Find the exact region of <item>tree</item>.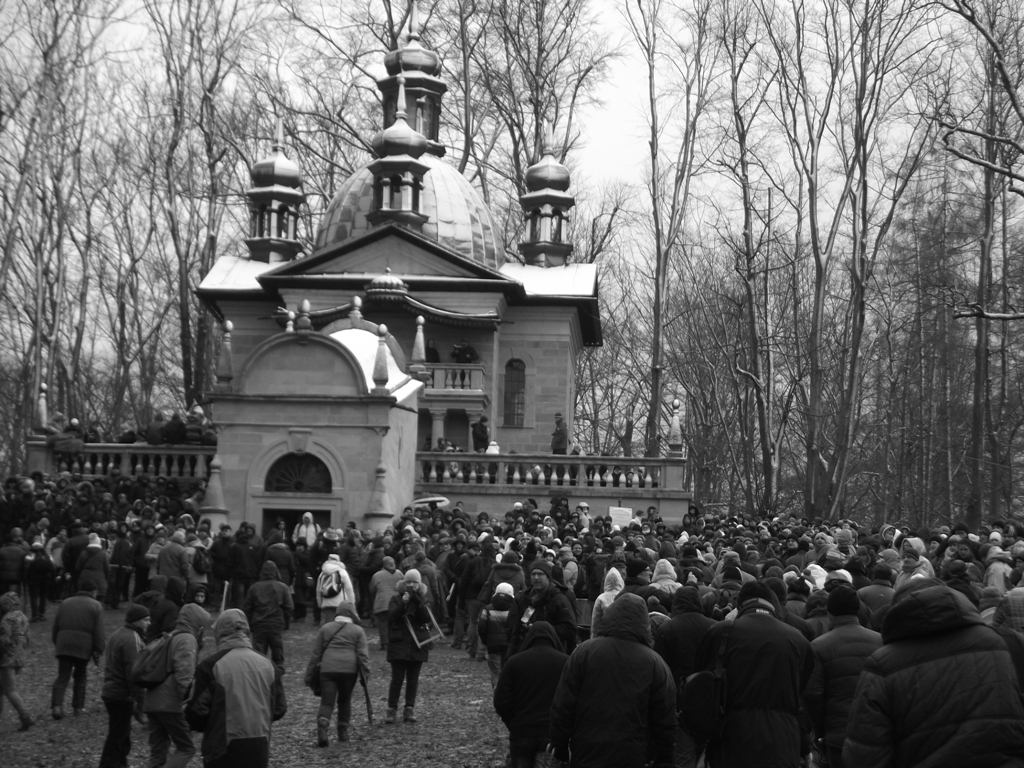
Exact region: left=148, top=0, right=244, bottom=407.
